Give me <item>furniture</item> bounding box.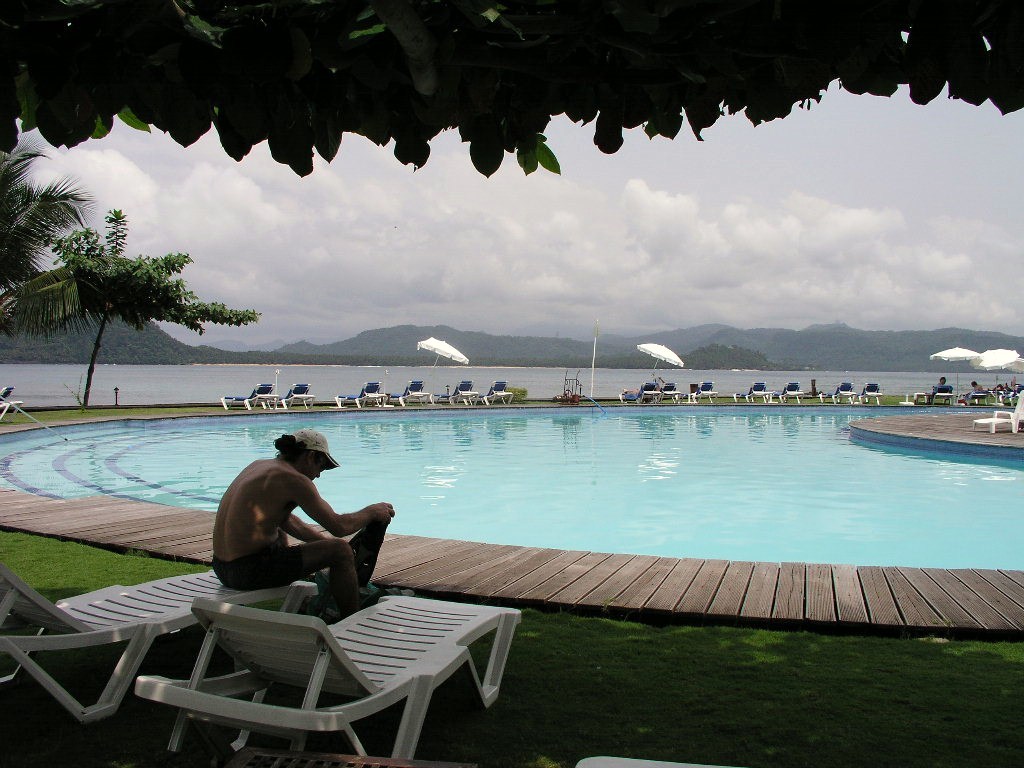
pyautogui.locateOnScreen(333, 383, 388, 409).
